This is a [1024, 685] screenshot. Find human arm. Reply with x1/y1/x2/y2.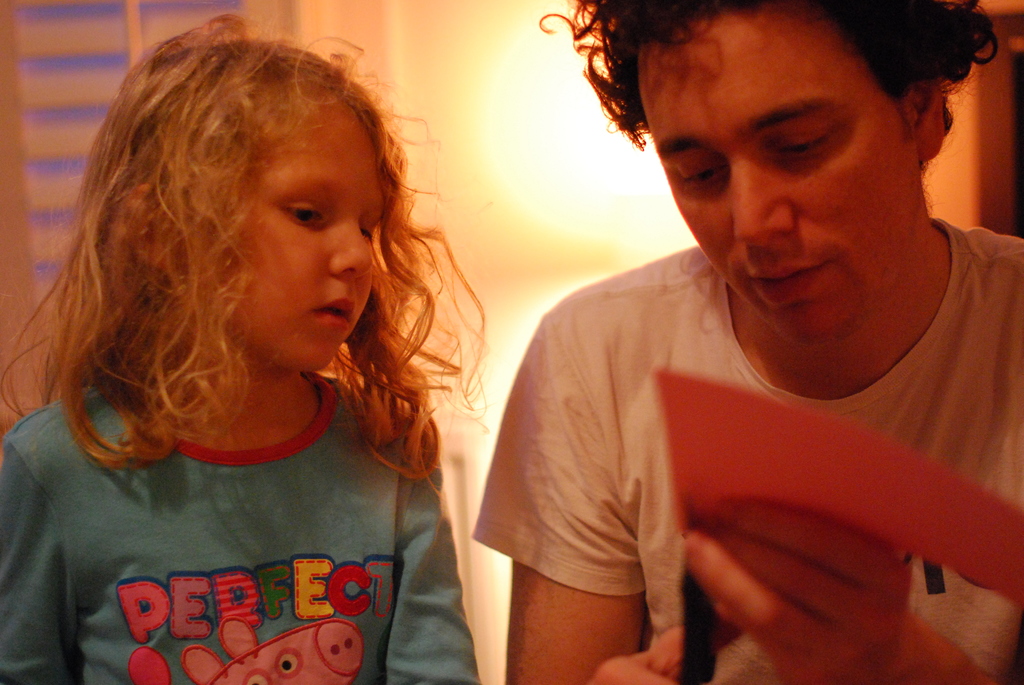
0/441/81/684.
